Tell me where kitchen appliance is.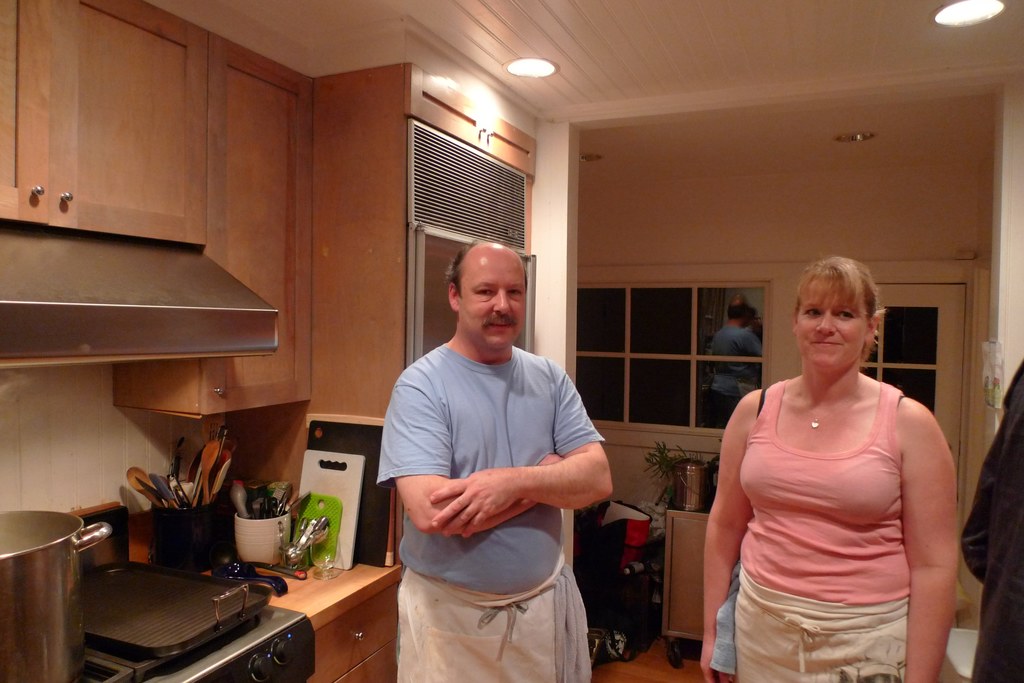
kitchen appliance is at (x1=91, y1=552, x2=276, y2=675).
